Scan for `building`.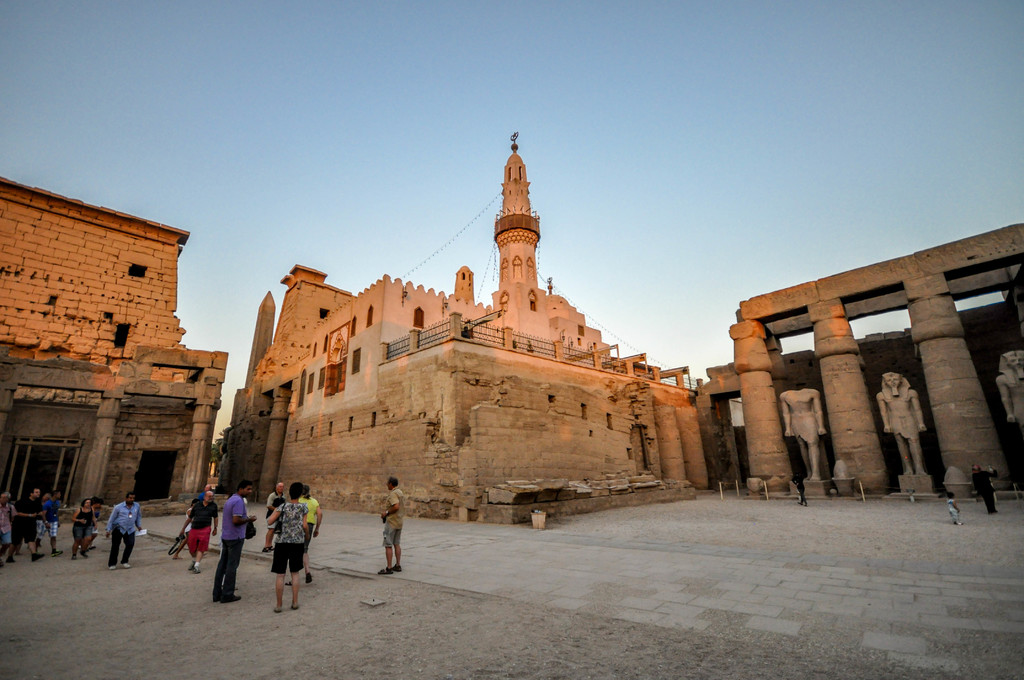
Scan result: {"left": 0, "top": 177, "right": 226, "bottom": 525}.
